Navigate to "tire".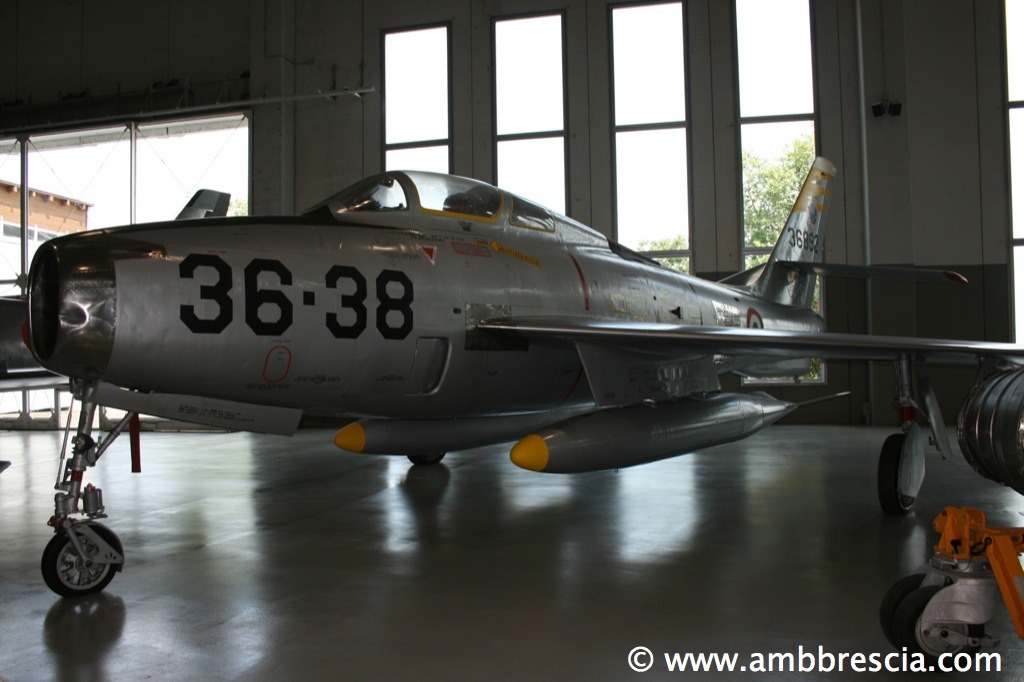
Navigation target: 35/531/107/600.
